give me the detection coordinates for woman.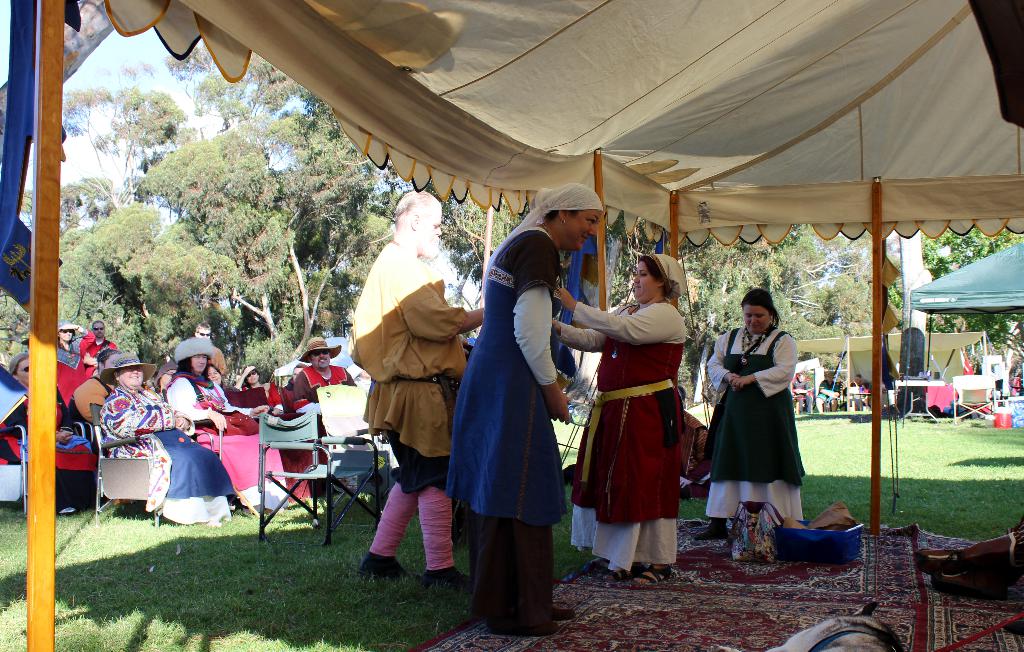
{"x1": 164, "y1": 350, "x2": 289, "y2": 514}.
